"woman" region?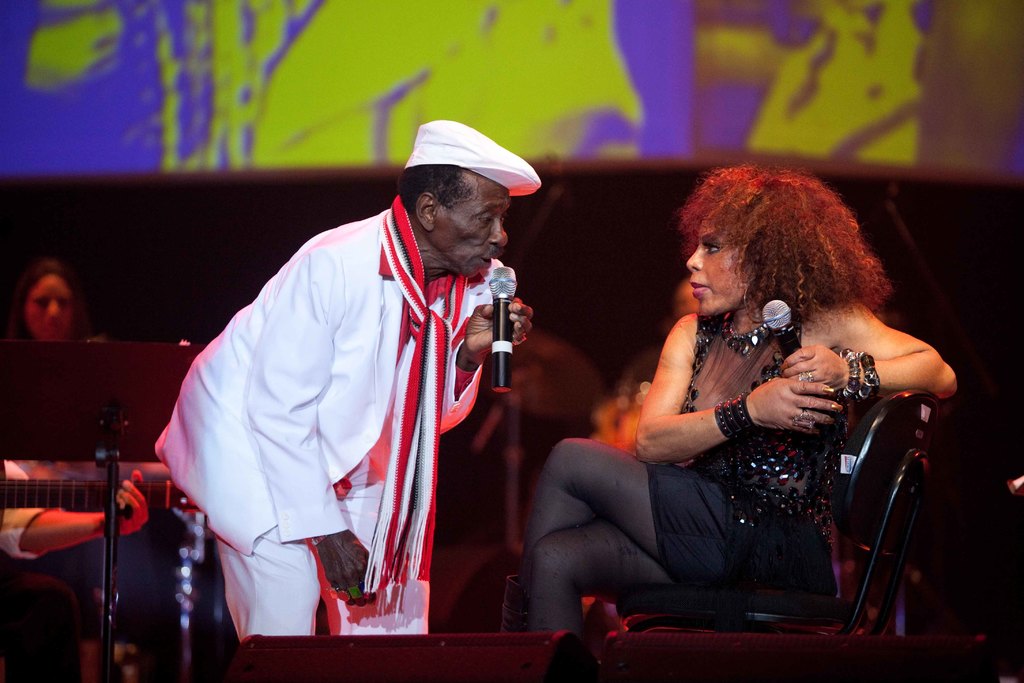
l=11, t=256, r=97, b=344
